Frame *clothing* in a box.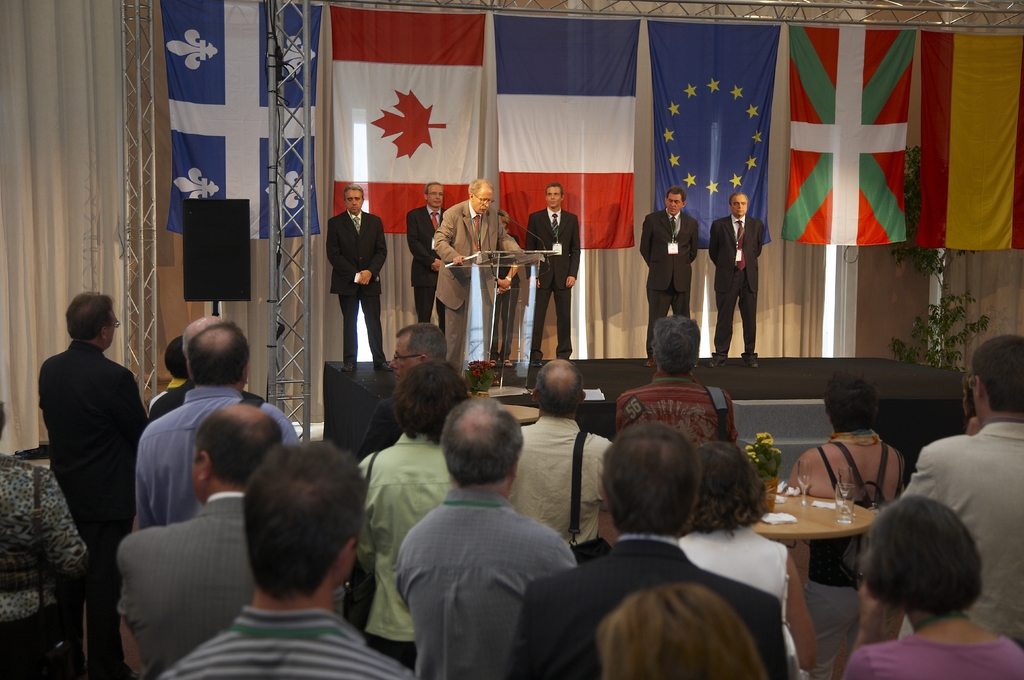
[0,457,98,679].
